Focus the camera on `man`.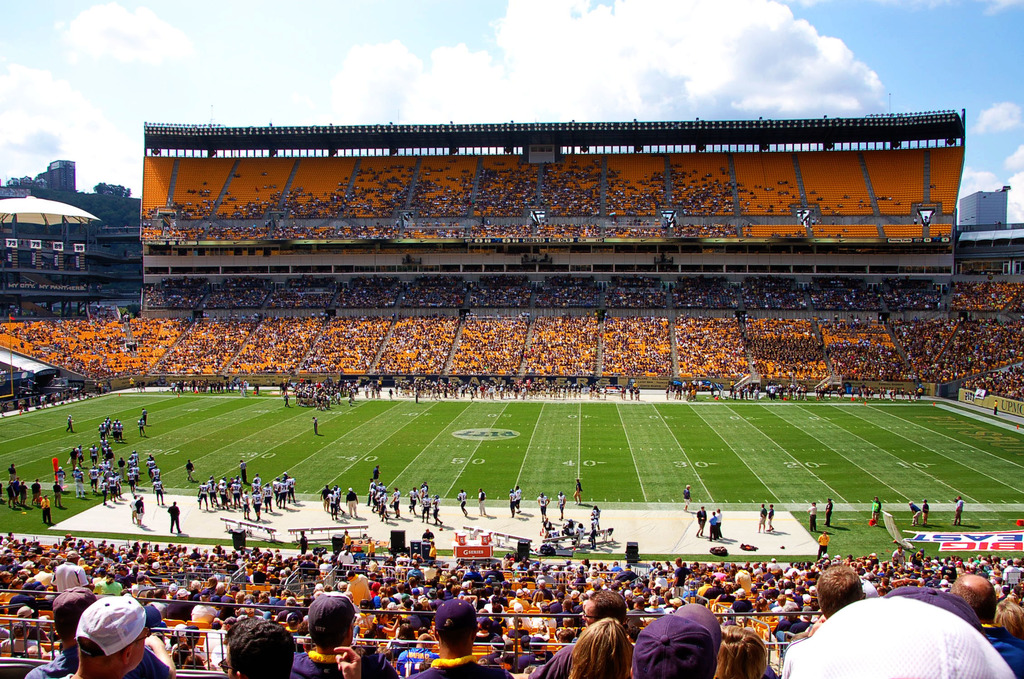
Focus region: [x1=697, y1=508, x2=714, y2=537].
